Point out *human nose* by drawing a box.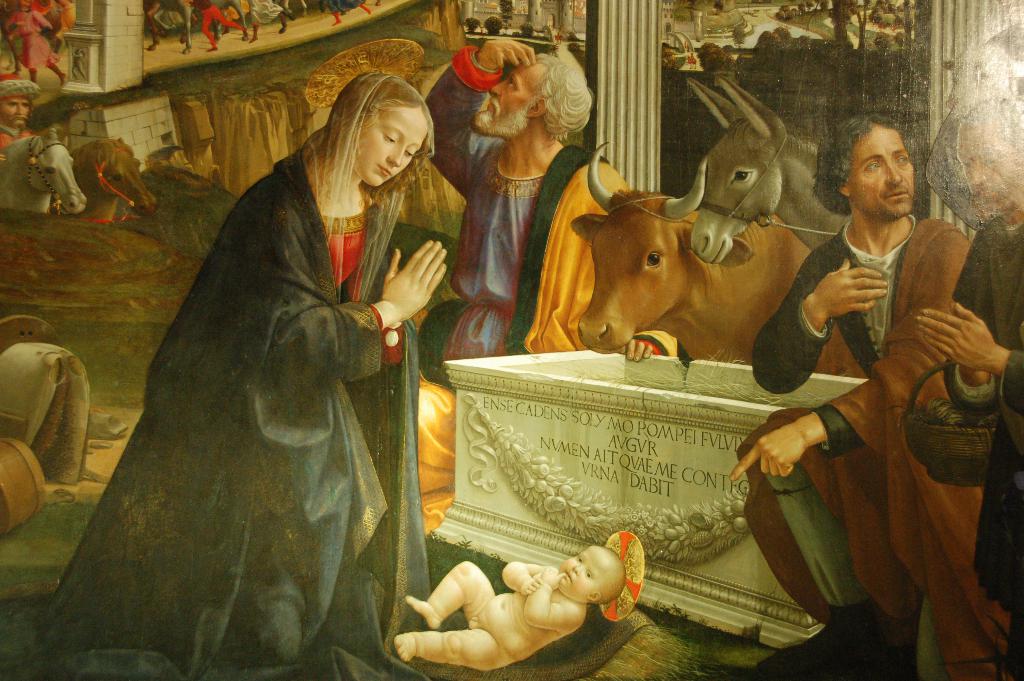
rect(970, 154, 992, 185).
